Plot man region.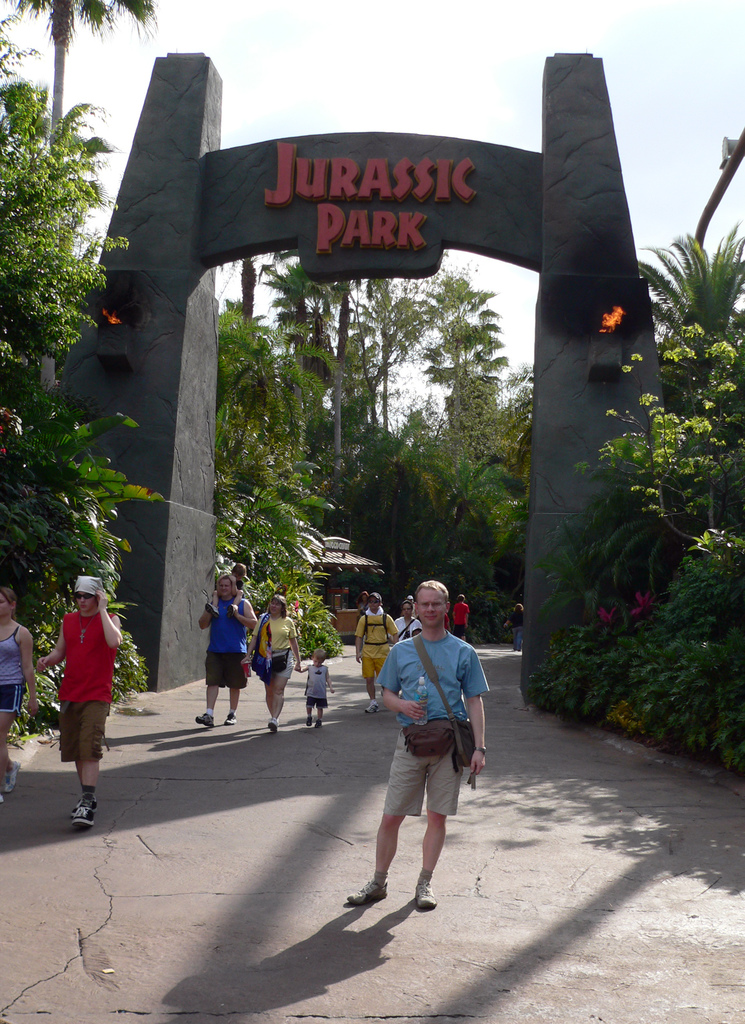
Plotted at crop(441, 589, 469, 652).
